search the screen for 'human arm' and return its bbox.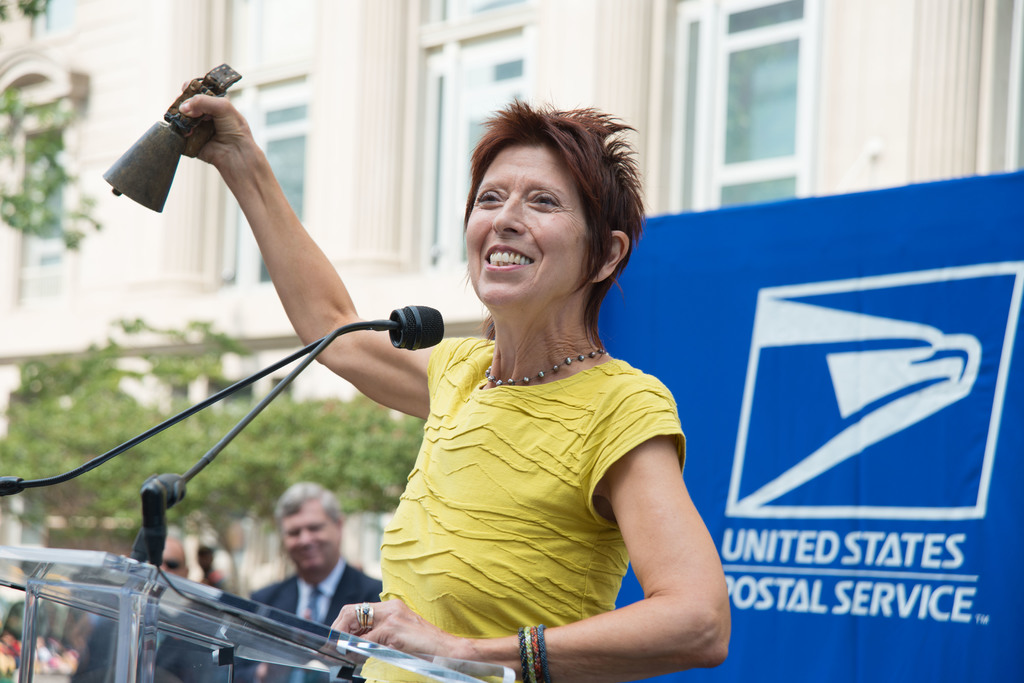
Found: rect(161, 82, 456, 421).
